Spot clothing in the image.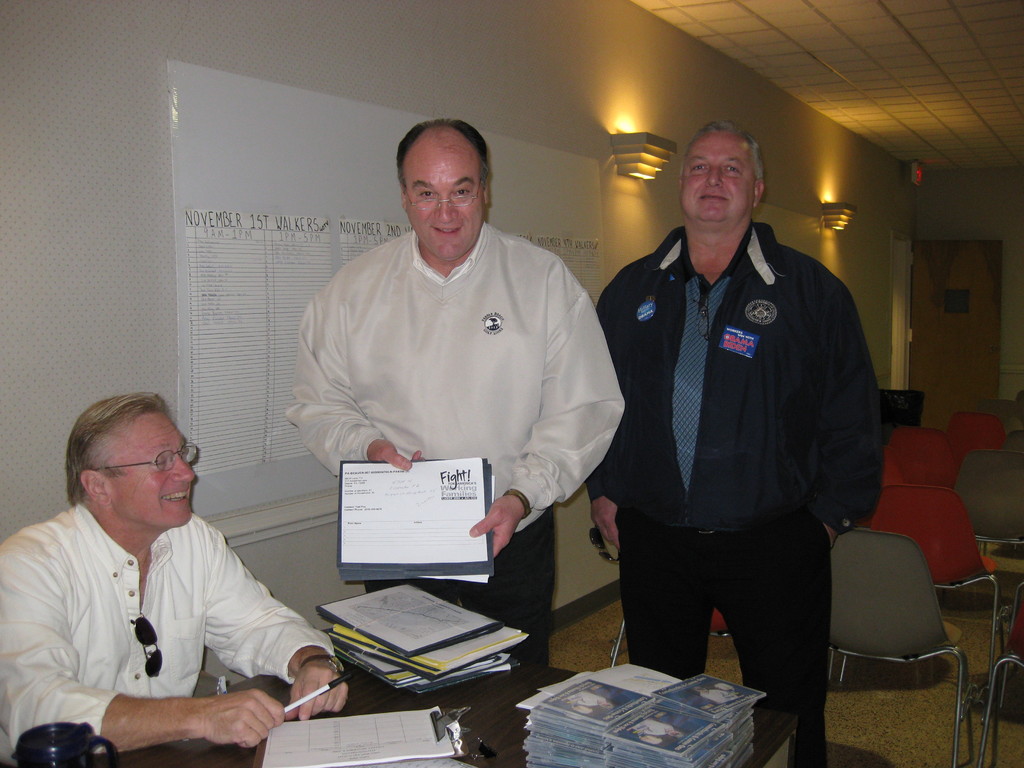
clothing found at BBox(0, 505, 337, 764).
